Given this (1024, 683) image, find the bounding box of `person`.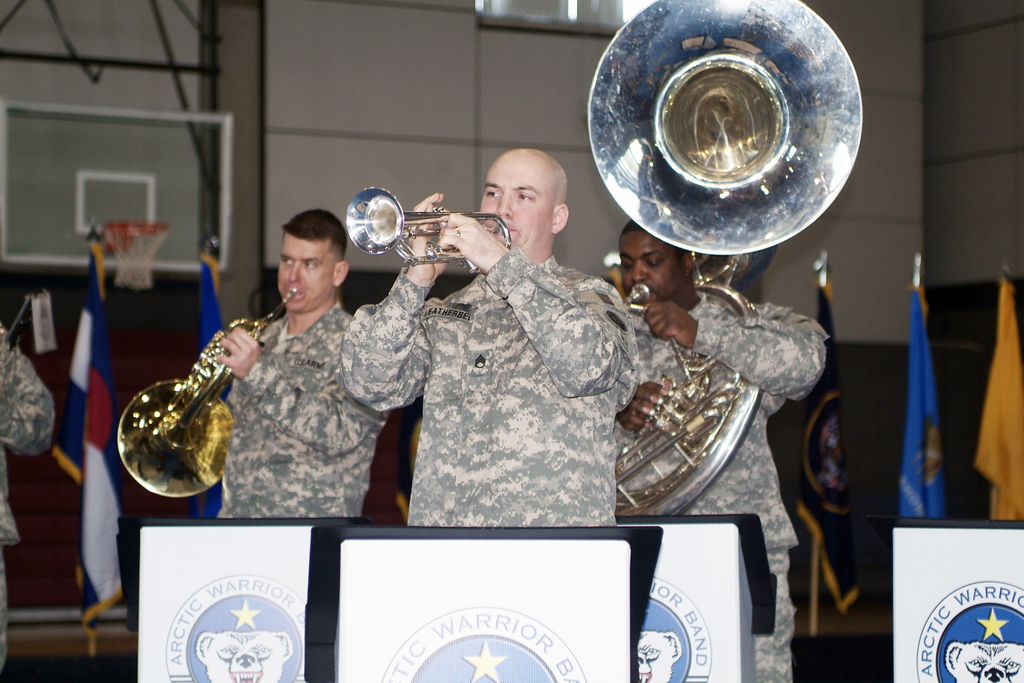
bbox=(613, 215, 833, 682).
